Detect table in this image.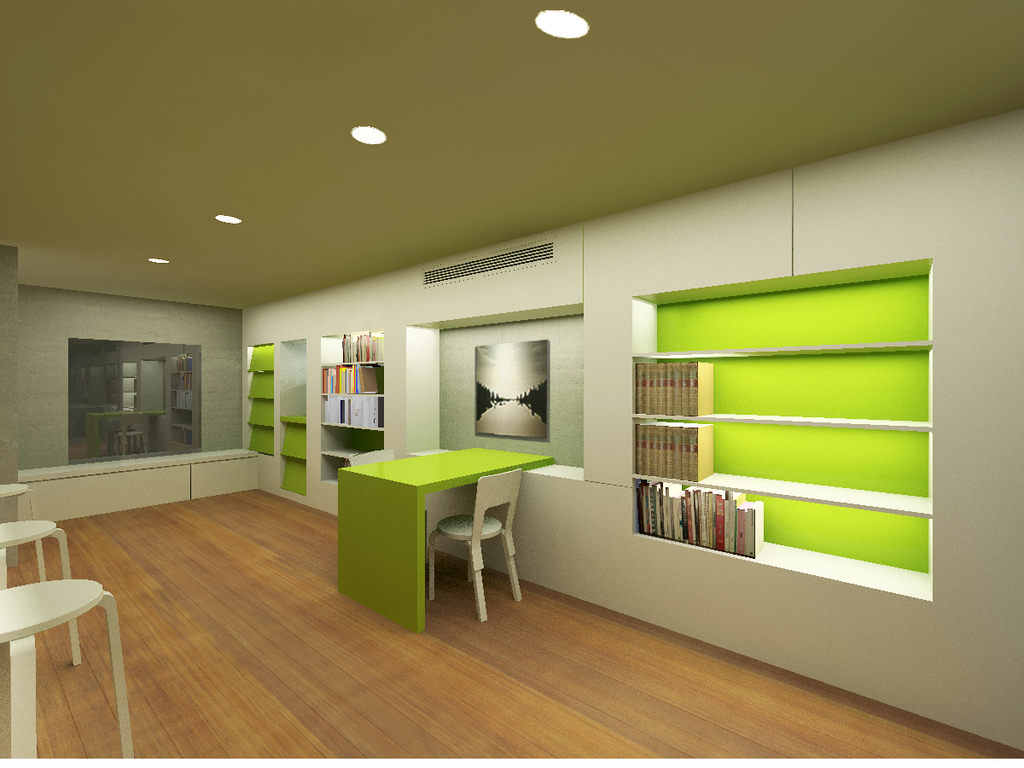
Detection: <bbox>0, 523, 84, 663</bbox>.
